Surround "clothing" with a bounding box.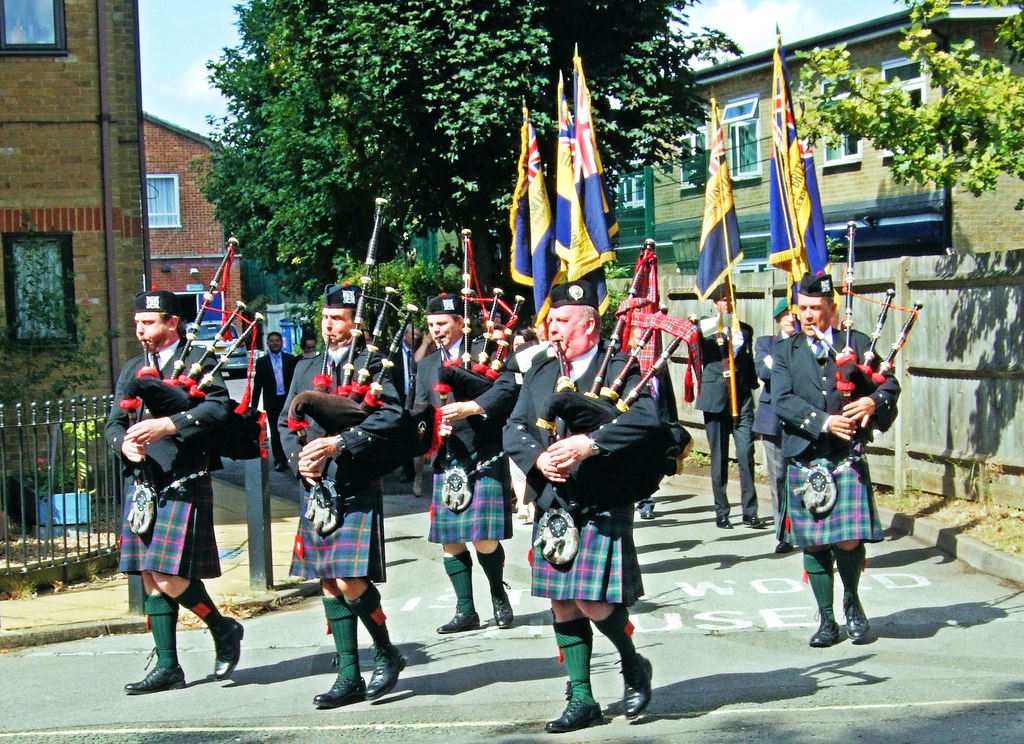
394 346 413 462.
